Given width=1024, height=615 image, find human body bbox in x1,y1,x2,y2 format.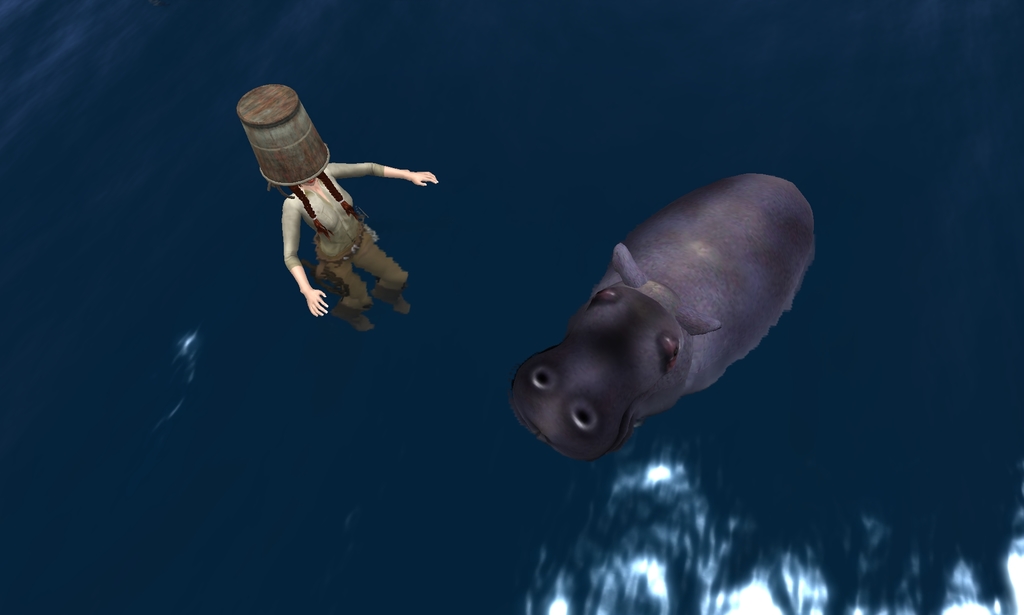
246,90,434,366.
